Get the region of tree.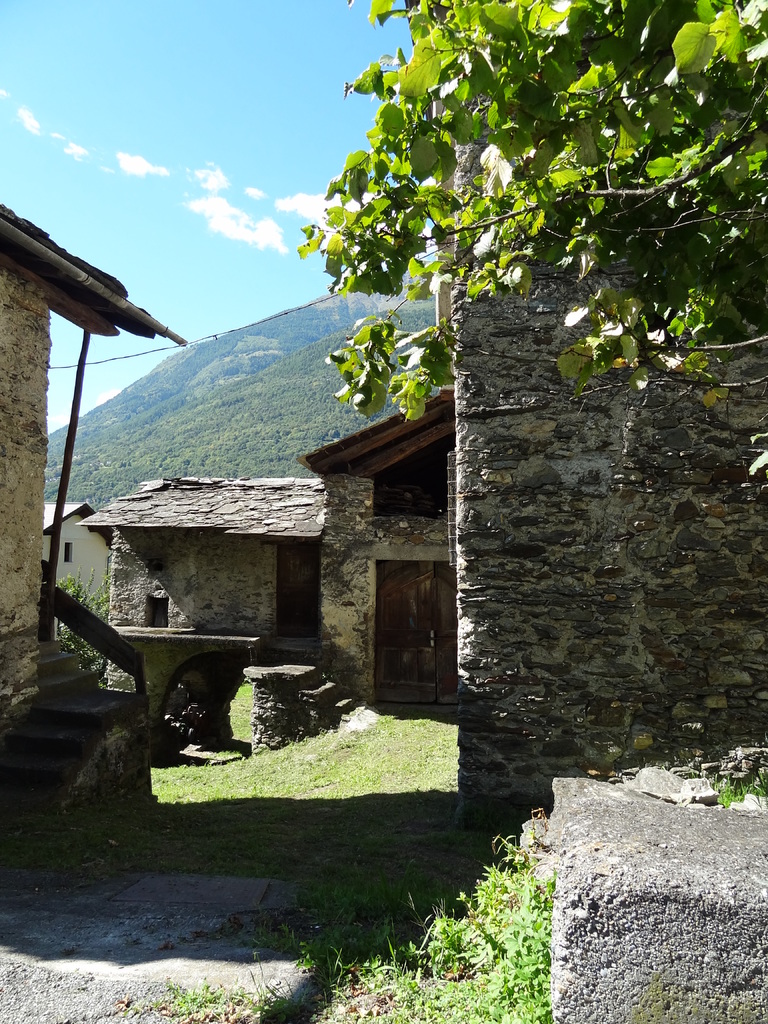
bbox=(292, 0, 767, 478).
